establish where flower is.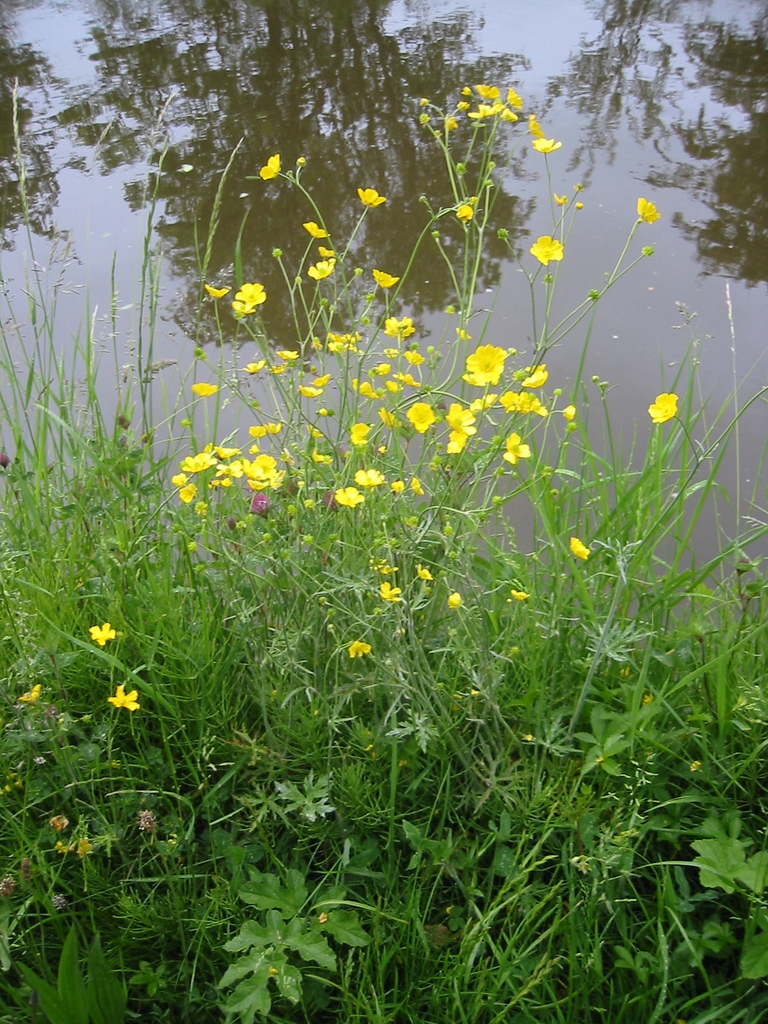
Established at x1=108, y1=684, x2=143, y2=710.
